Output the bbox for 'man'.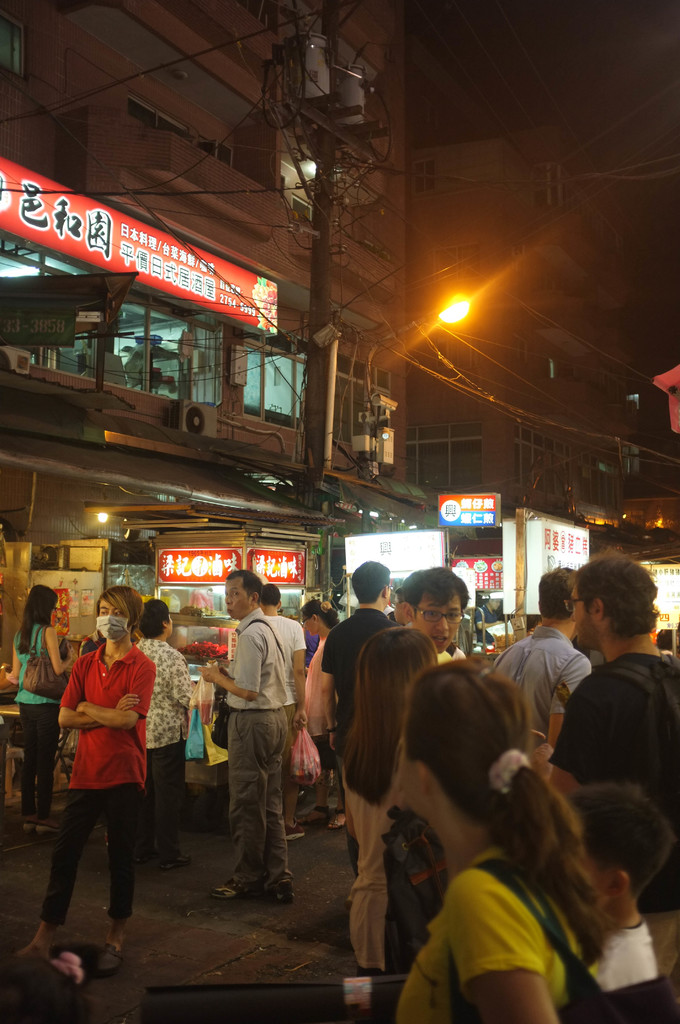
detection(195, 580, 305, 924).
